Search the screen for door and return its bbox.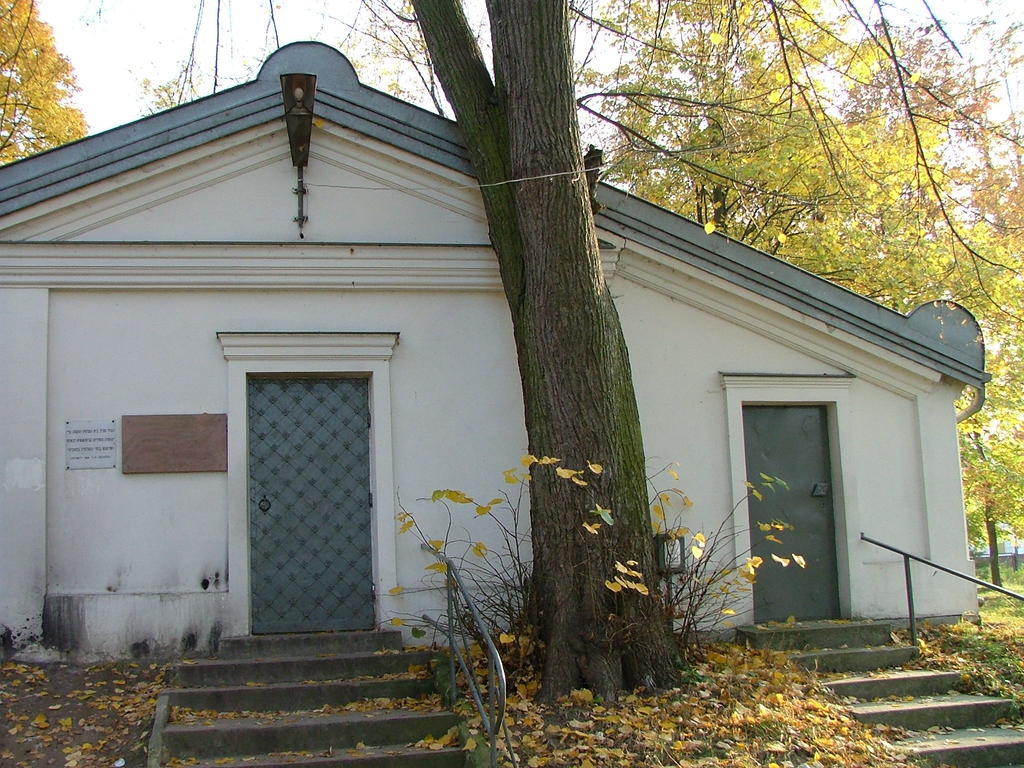
Found: [250, 372, 381, 641].
